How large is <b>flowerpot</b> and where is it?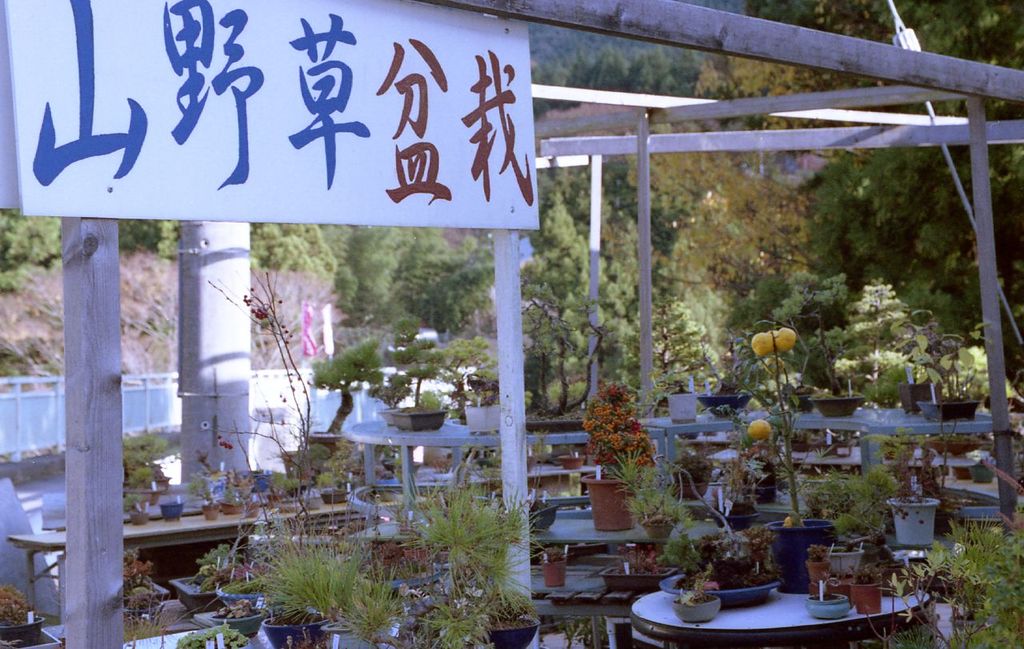
Bounding box: [x1=541, y1=566, x2=570, y2=589].
